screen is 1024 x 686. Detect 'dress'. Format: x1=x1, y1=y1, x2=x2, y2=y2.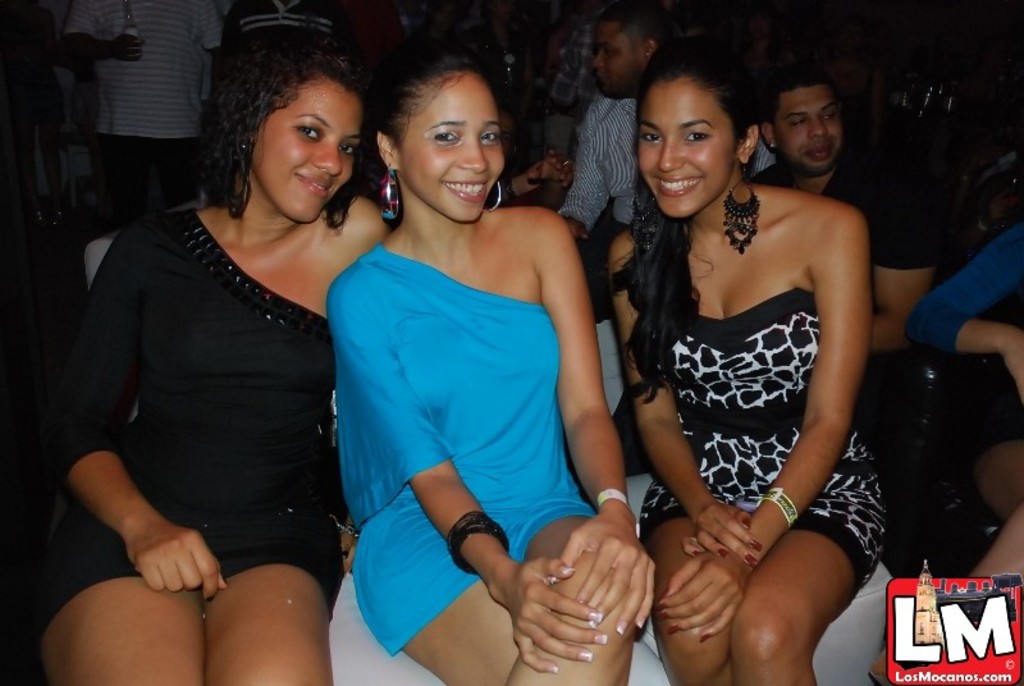
x1=329, y1=244, x2=602, y2=657.
